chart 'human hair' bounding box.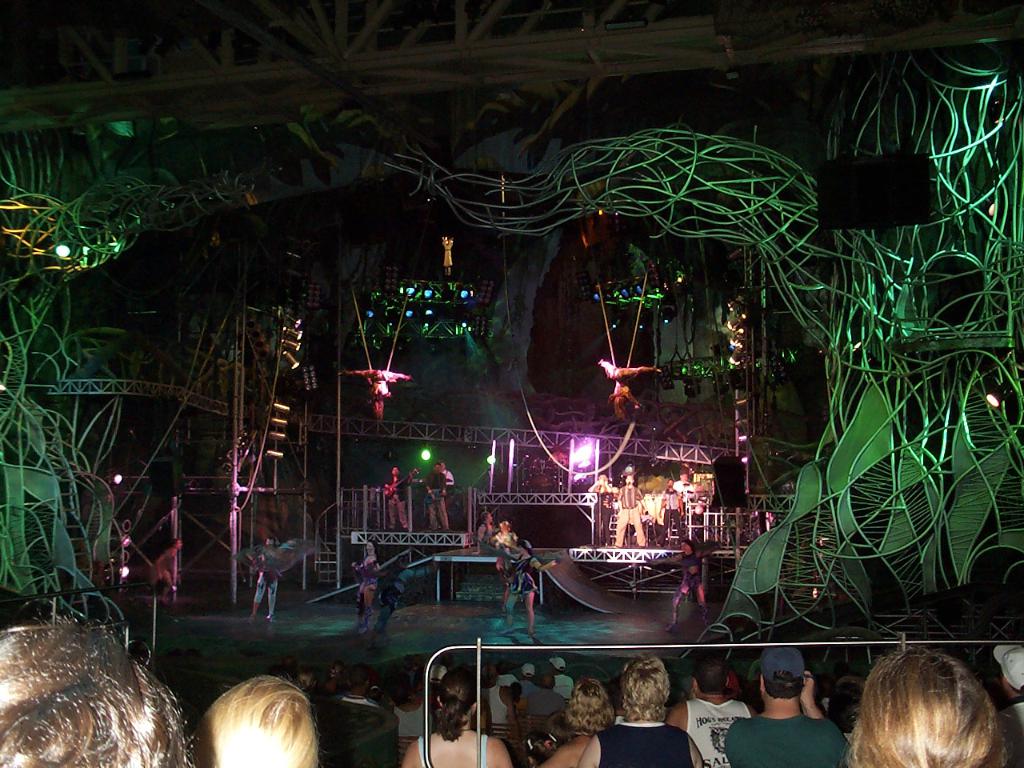
Charted: box=[550, 710, 572, 743].
